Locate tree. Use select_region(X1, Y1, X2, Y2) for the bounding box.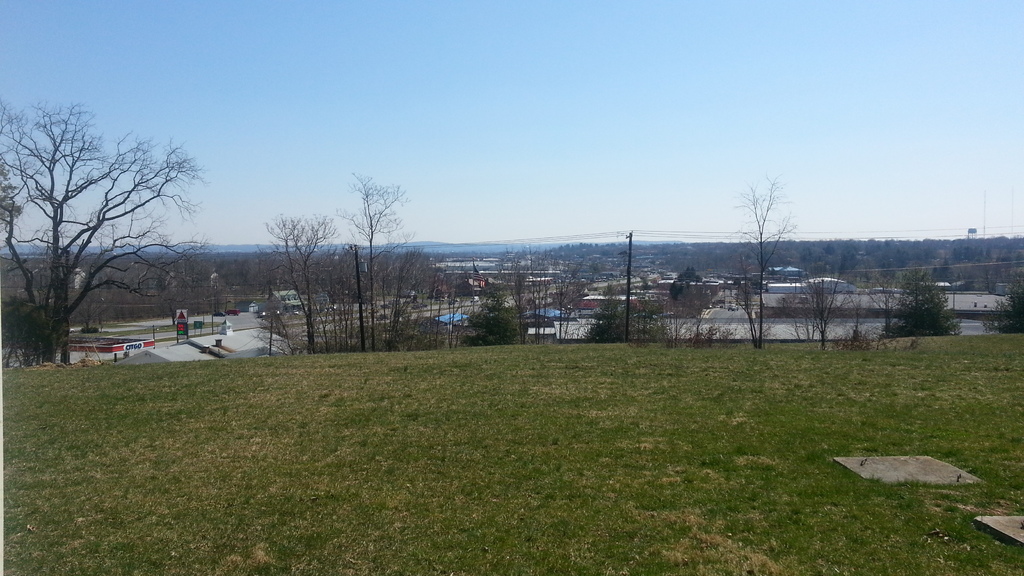
select_region(252, 207, 337, 359).
